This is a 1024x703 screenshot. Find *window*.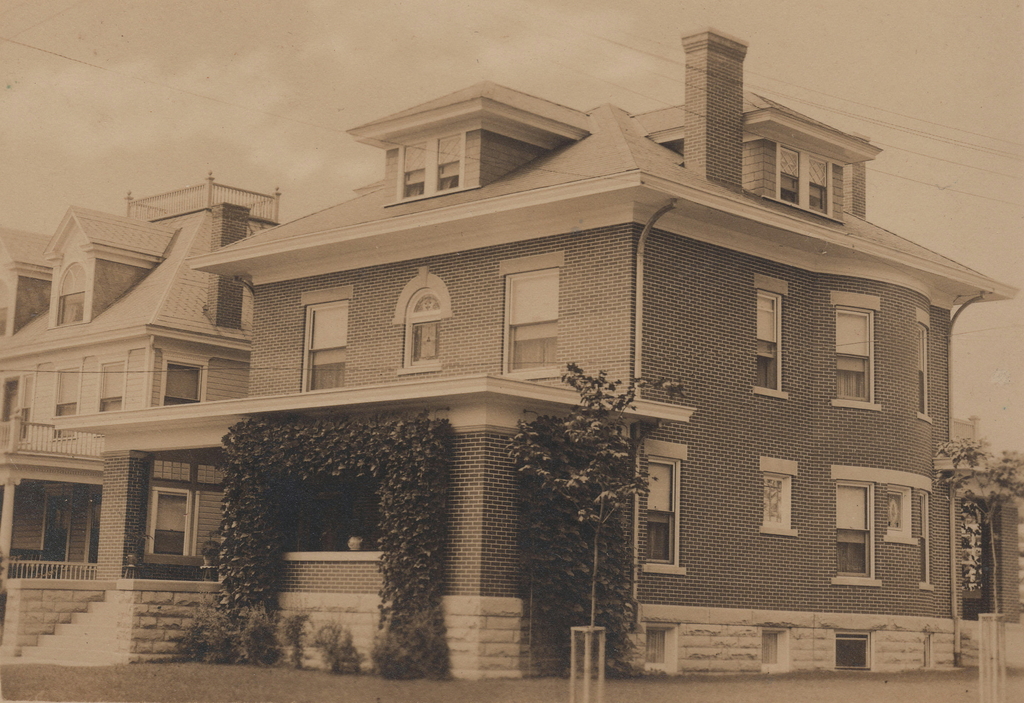
Bounding box: 755 275 792 402.
